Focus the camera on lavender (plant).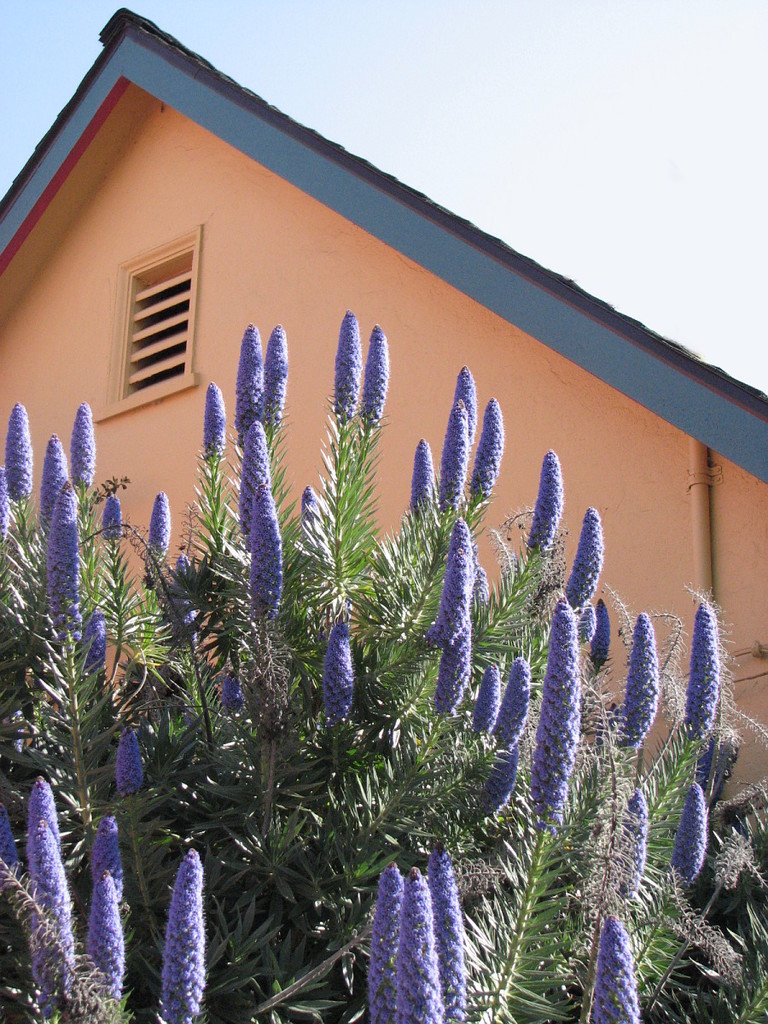
Focus region: 221 670 247 728.
